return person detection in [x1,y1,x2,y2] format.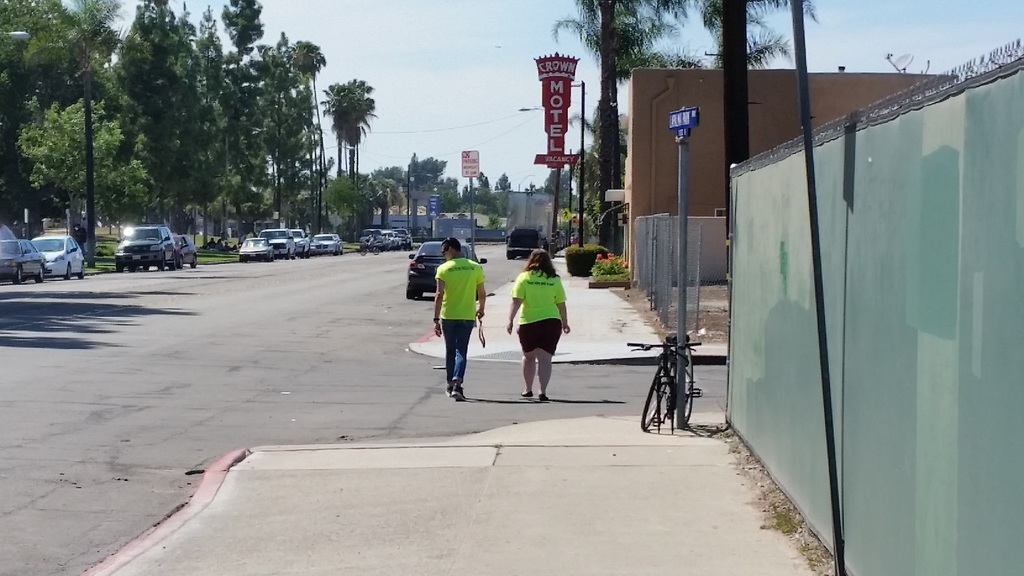
[424,228,481,394].
